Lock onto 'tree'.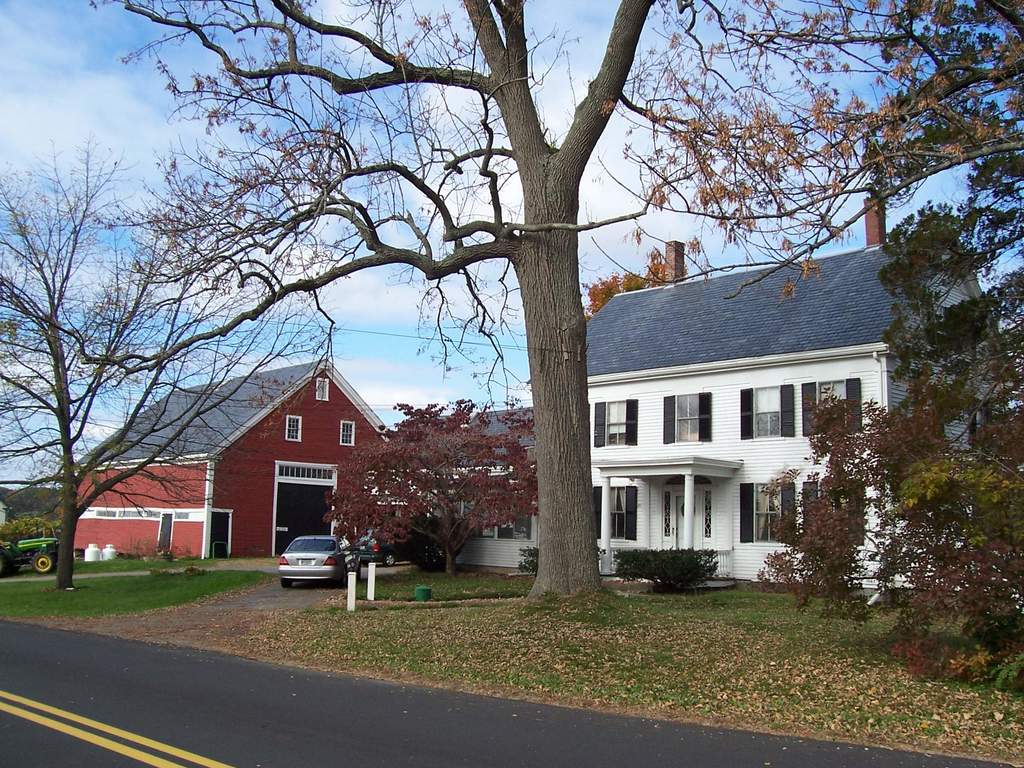
Locked: region(868, 154, 1023, 416).
